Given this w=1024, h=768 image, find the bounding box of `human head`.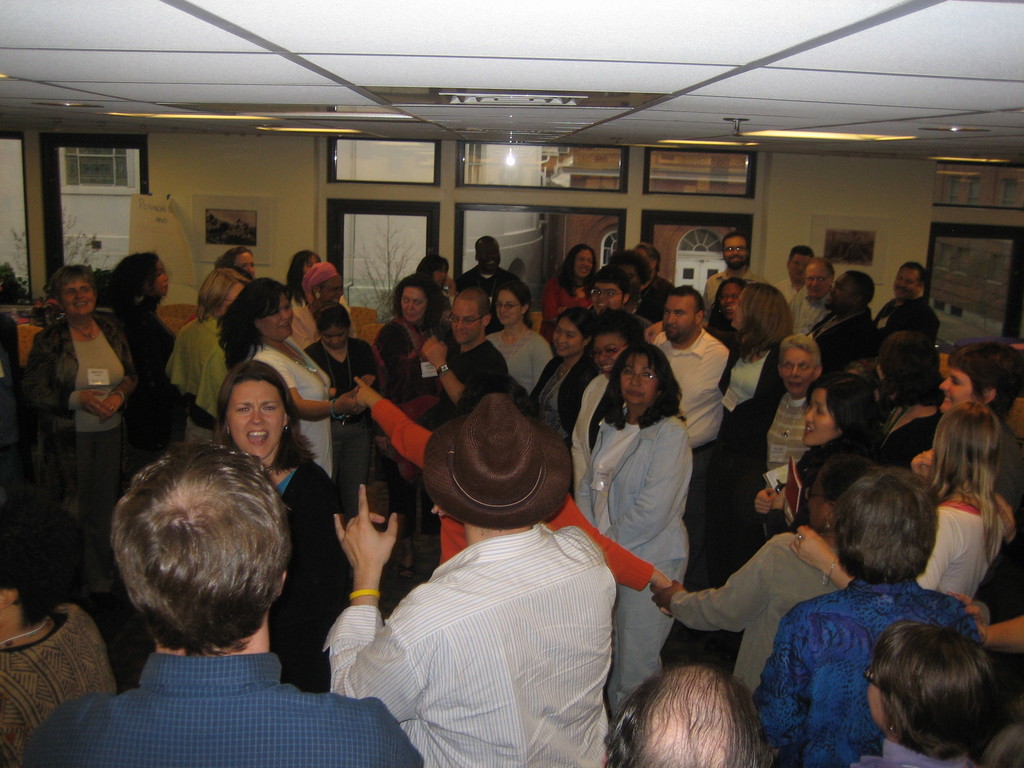
x1=803, y1=375, x2=874, y2=447.
